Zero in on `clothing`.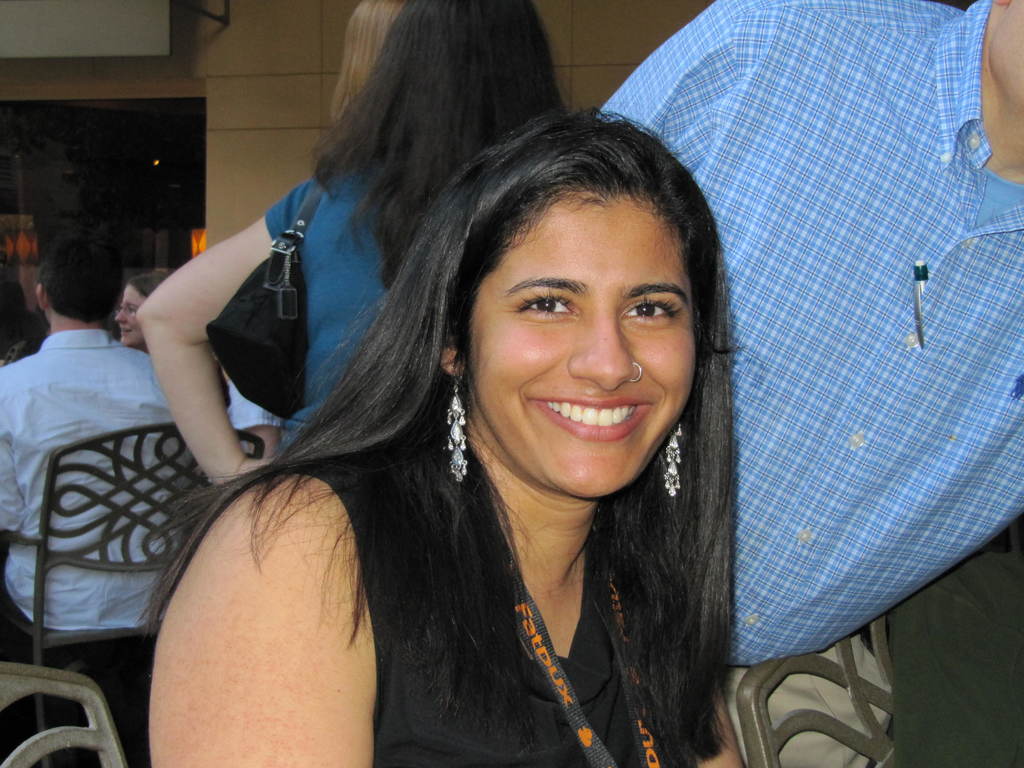
Zeroed in: 598/0/1023/668.
